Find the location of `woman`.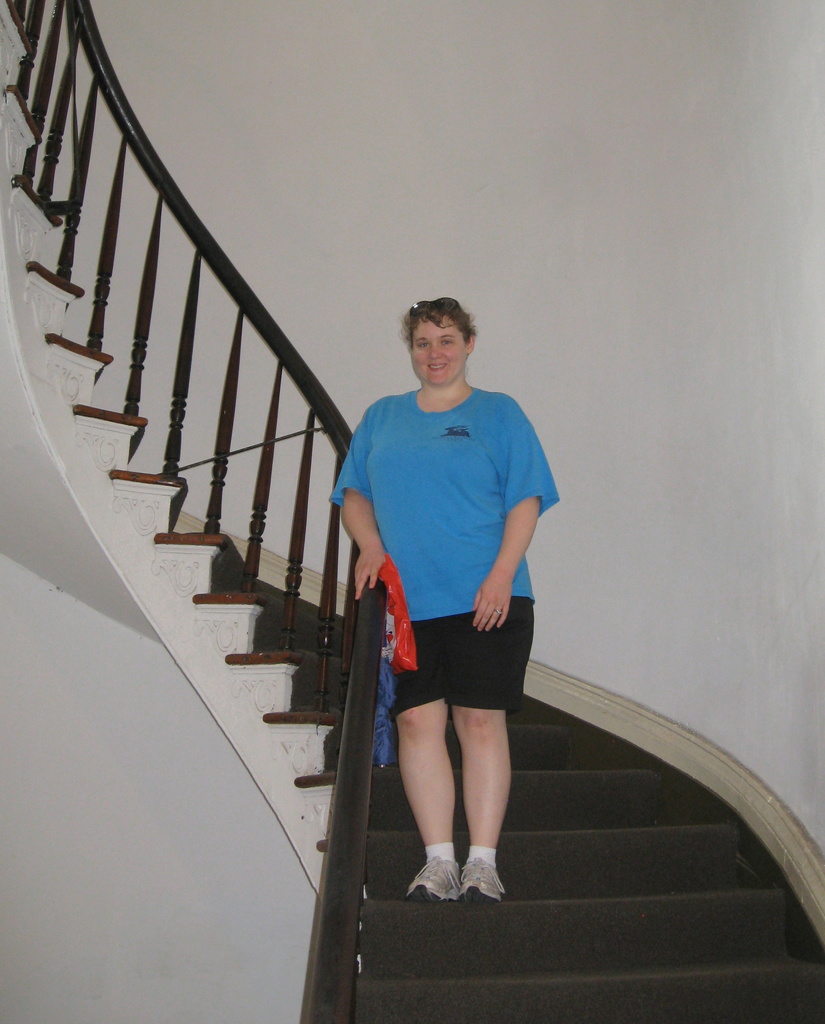
Location: box=[321, 298, 580, 909].
